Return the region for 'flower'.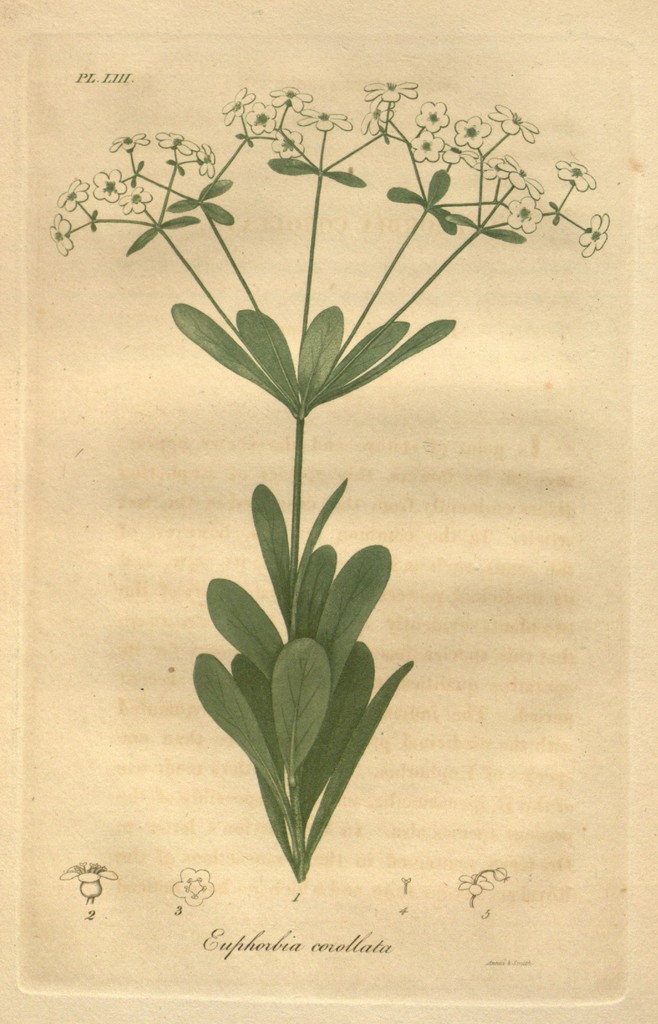
<region>115, 183, 157, 212</region>.
